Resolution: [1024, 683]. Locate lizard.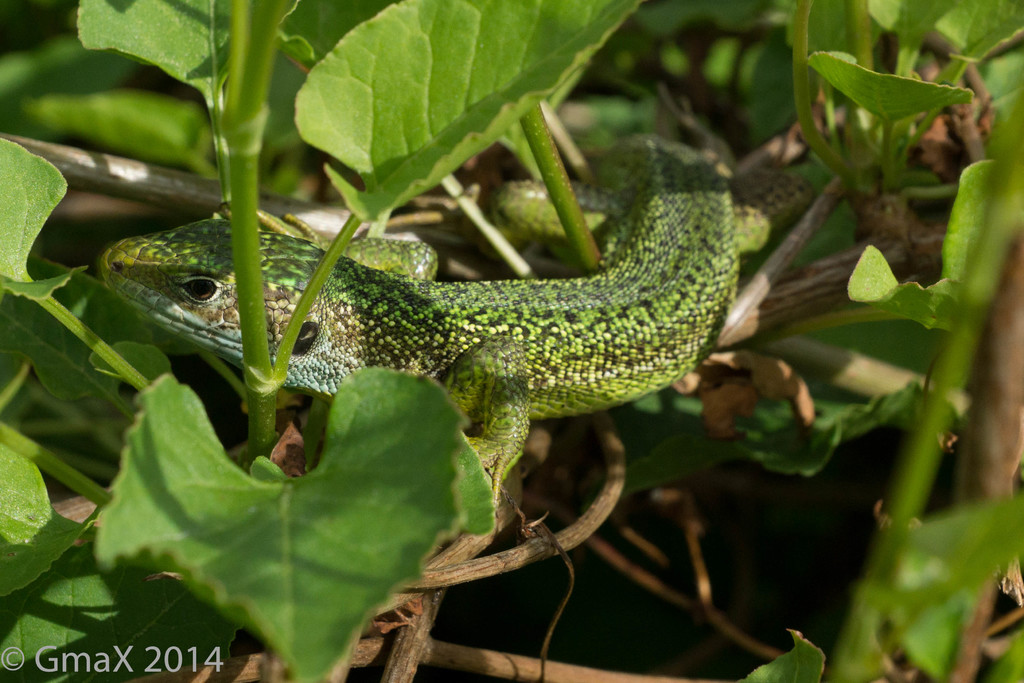
x1=137 y1=163 x2=748 y2=505.
